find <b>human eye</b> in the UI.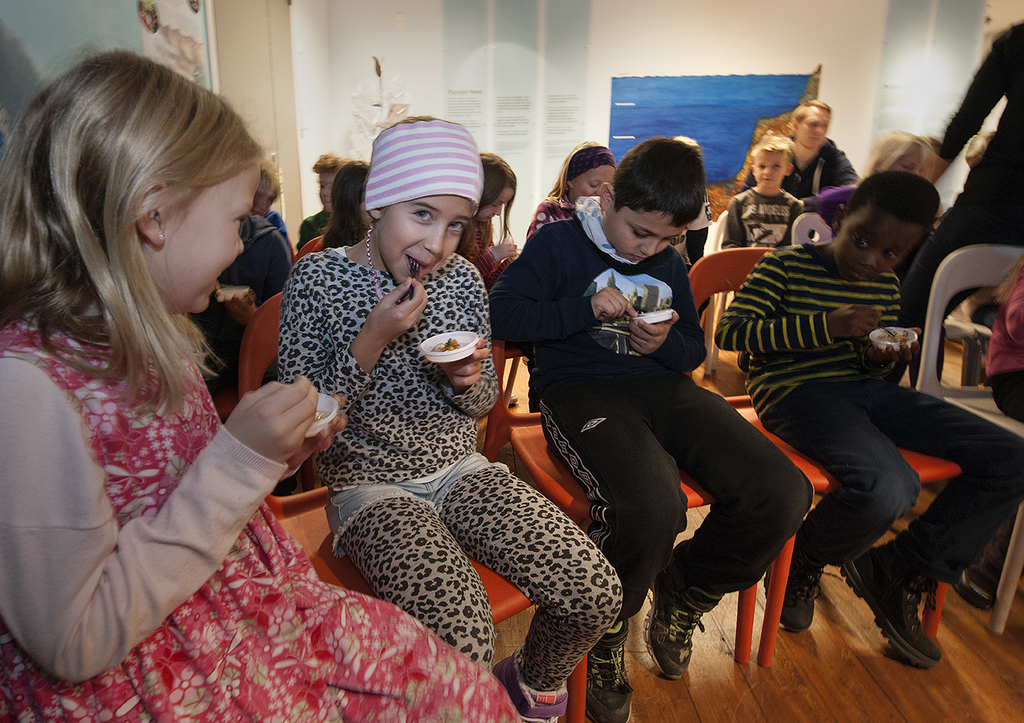
UI element at [x1=823, y1=122, x2=828, y2=128].
